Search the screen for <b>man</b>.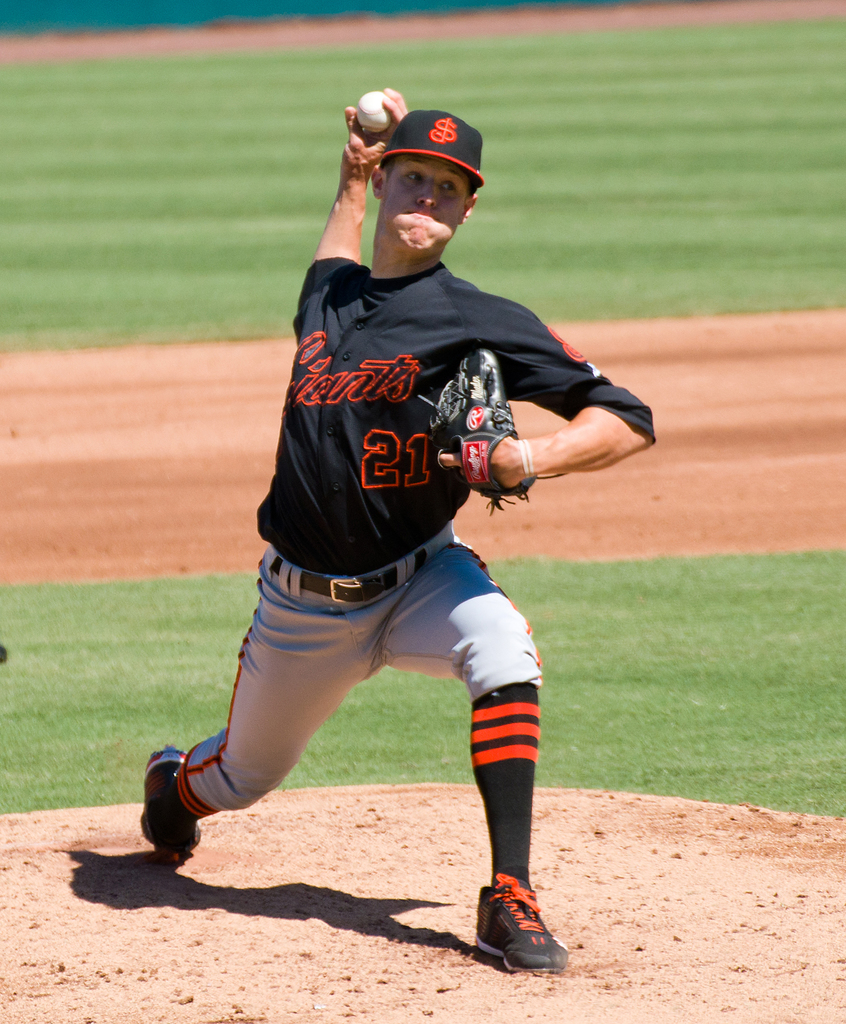
Found at (x1=188, y1=101, x2=589, y2=943).
